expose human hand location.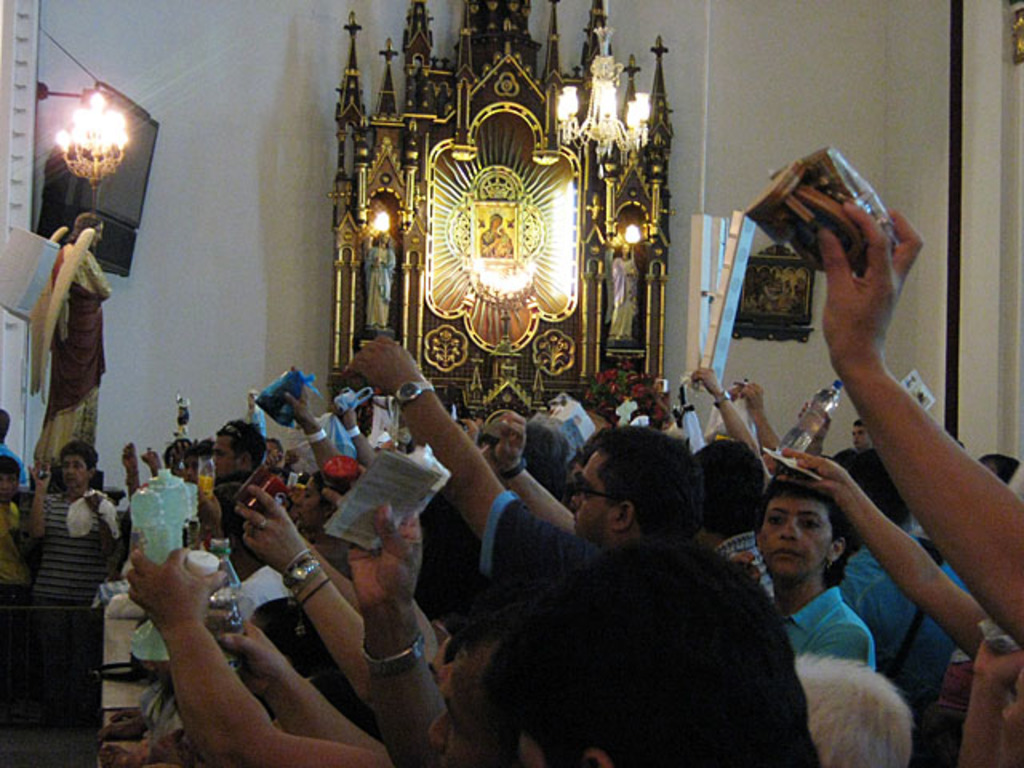
Exposed at {"left": 800, "top": 400, "right": 835, "bottom": 442}.
